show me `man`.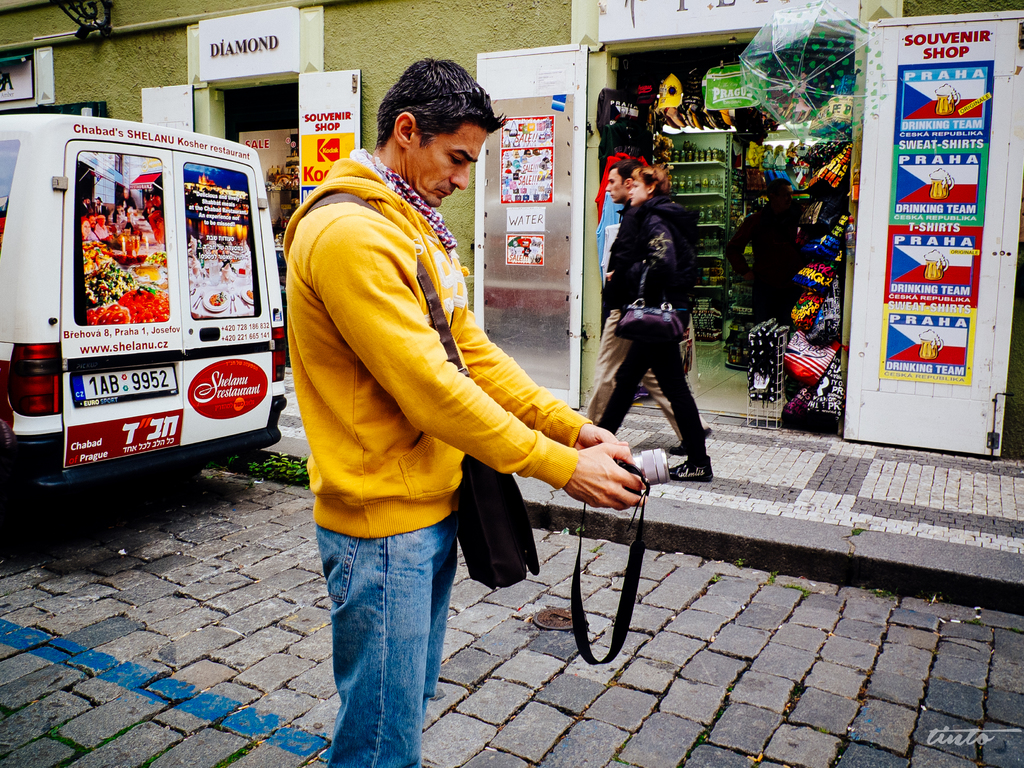
`man` is here: x1=590 y1=151 x2=719 y2=493.
